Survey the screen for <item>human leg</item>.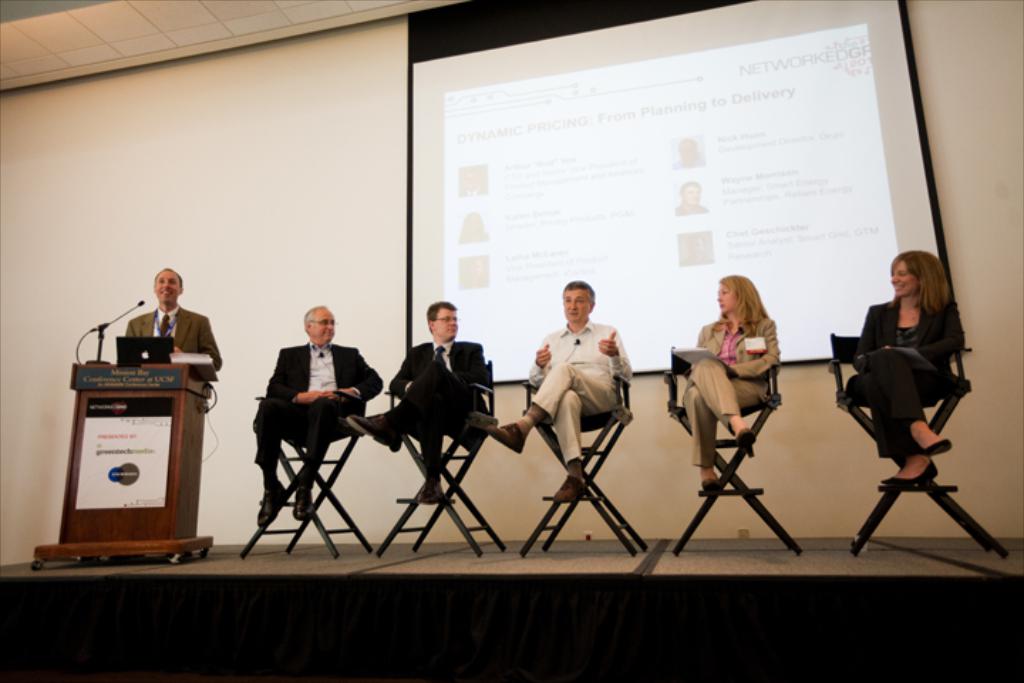
Survey found: <bbox>418, 404, 445, 501</bbox>.
